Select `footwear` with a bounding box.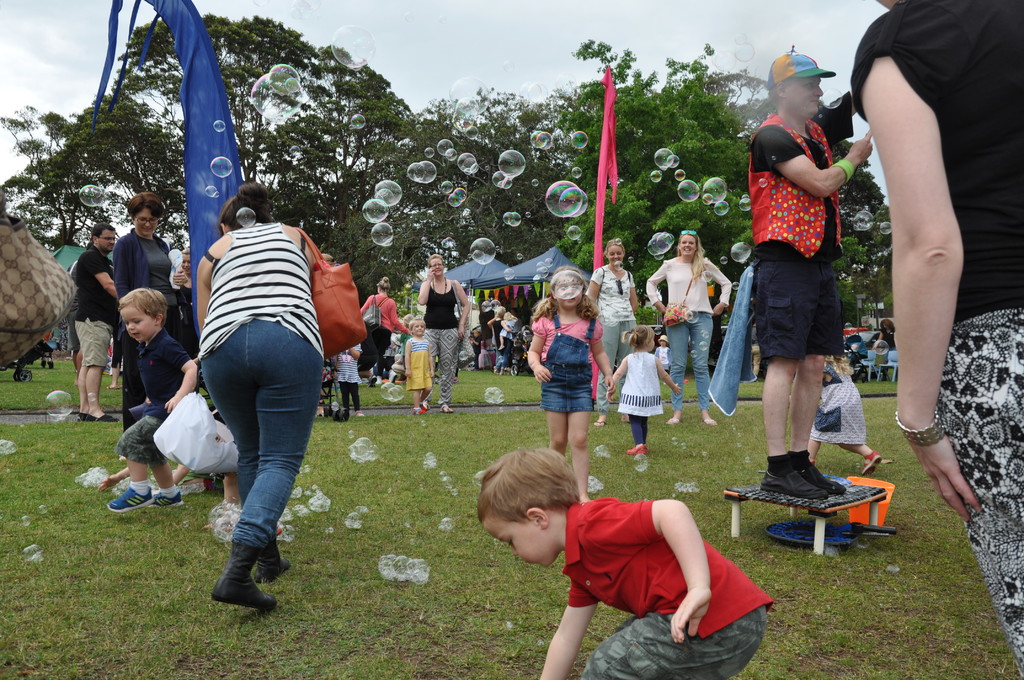
l=412, t=411, r=424, b=416.
